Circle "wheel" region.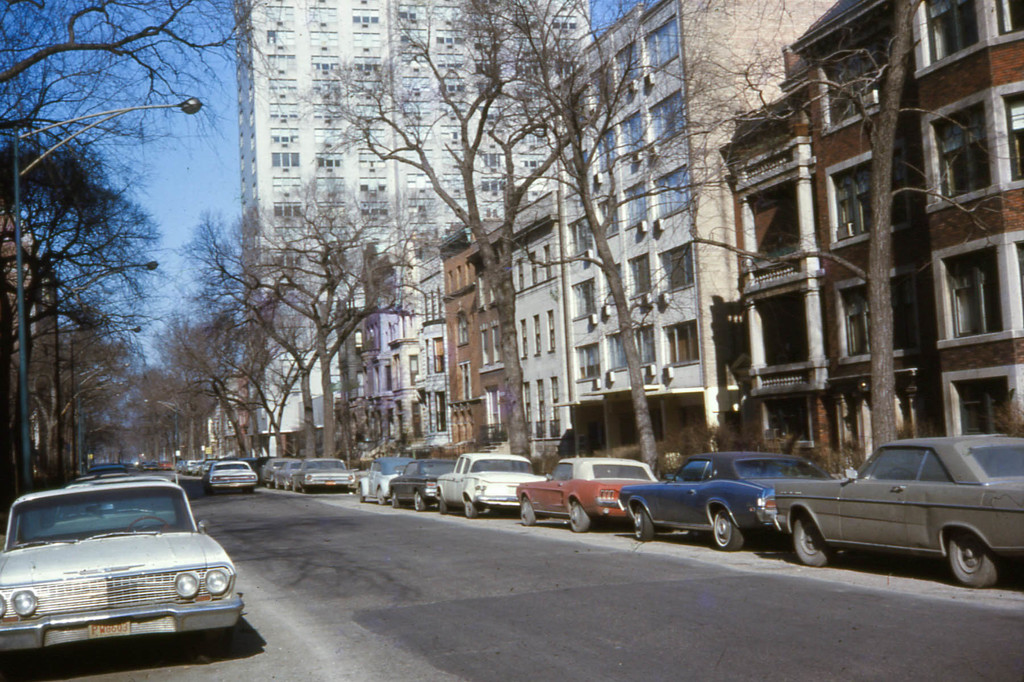
Region: (287,478,294,493).
